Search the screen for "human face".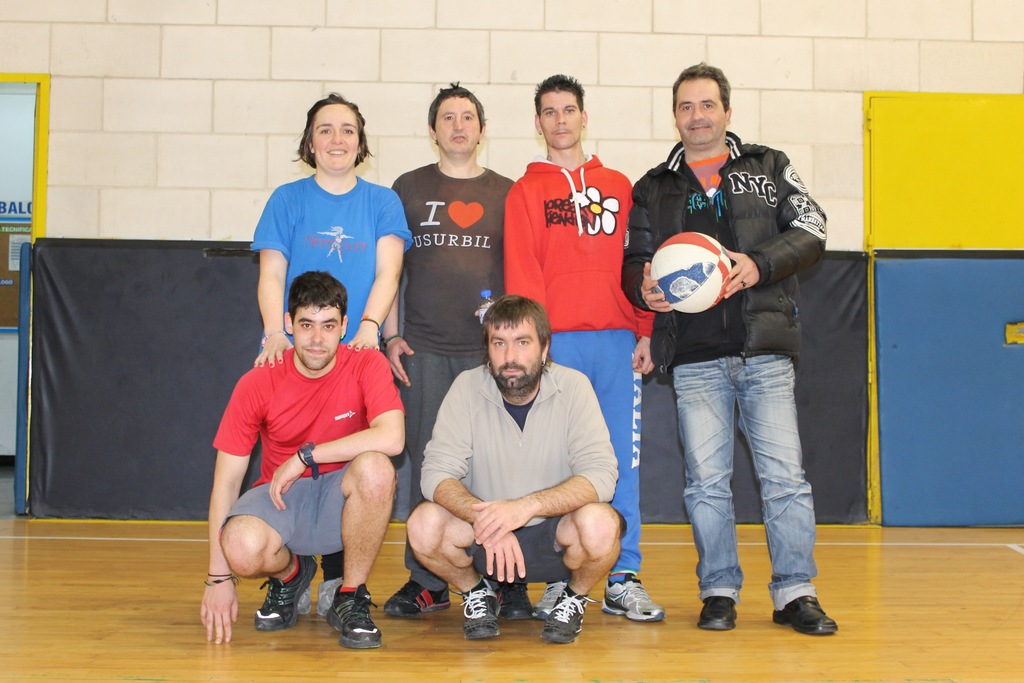
Found at [680,78,723,146].
